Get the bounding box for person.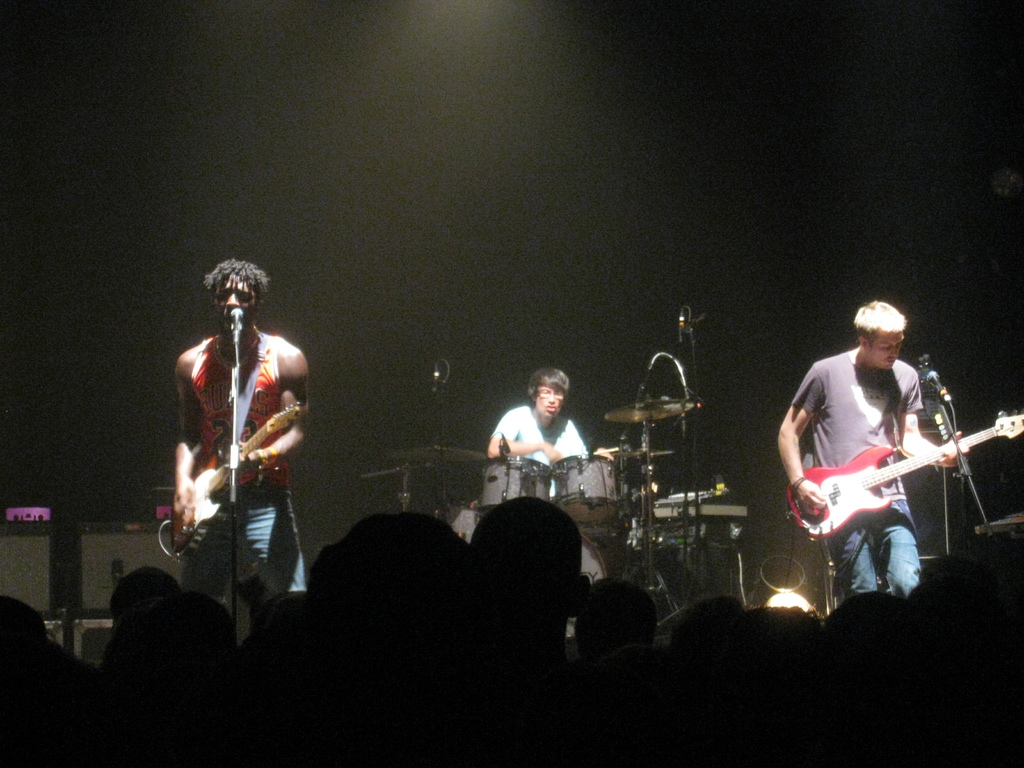
left=175, top=254, right=316, bottom=596.
